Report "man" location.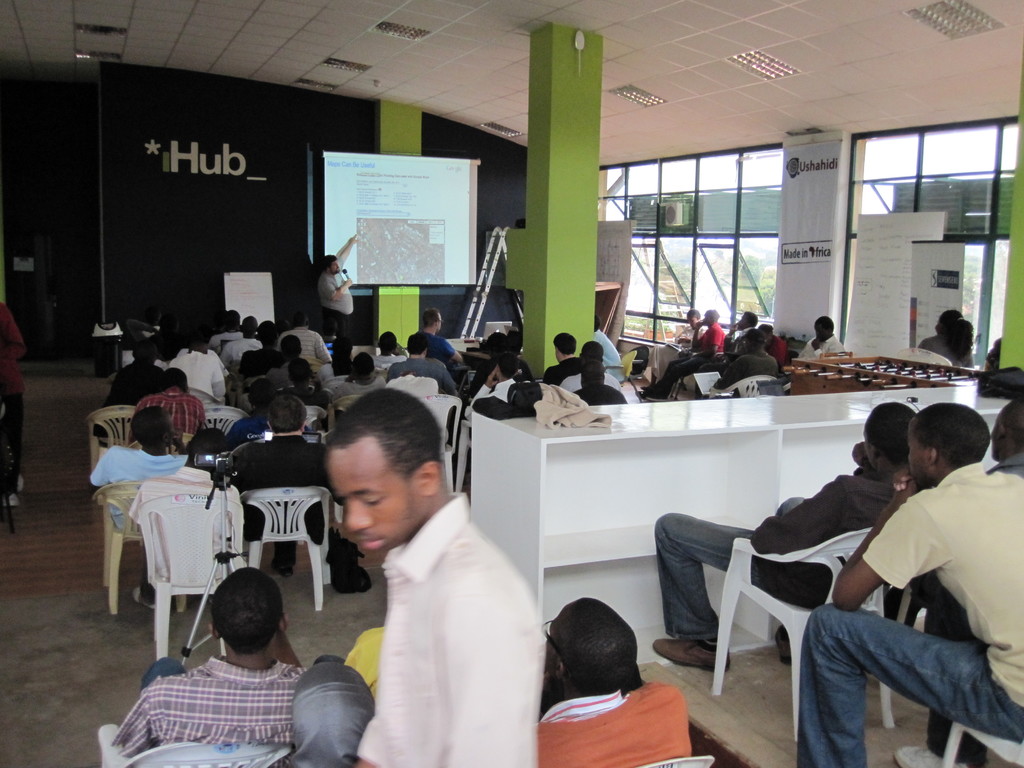
Report: <bbox>81, 413, 189, 607</bbox>.
